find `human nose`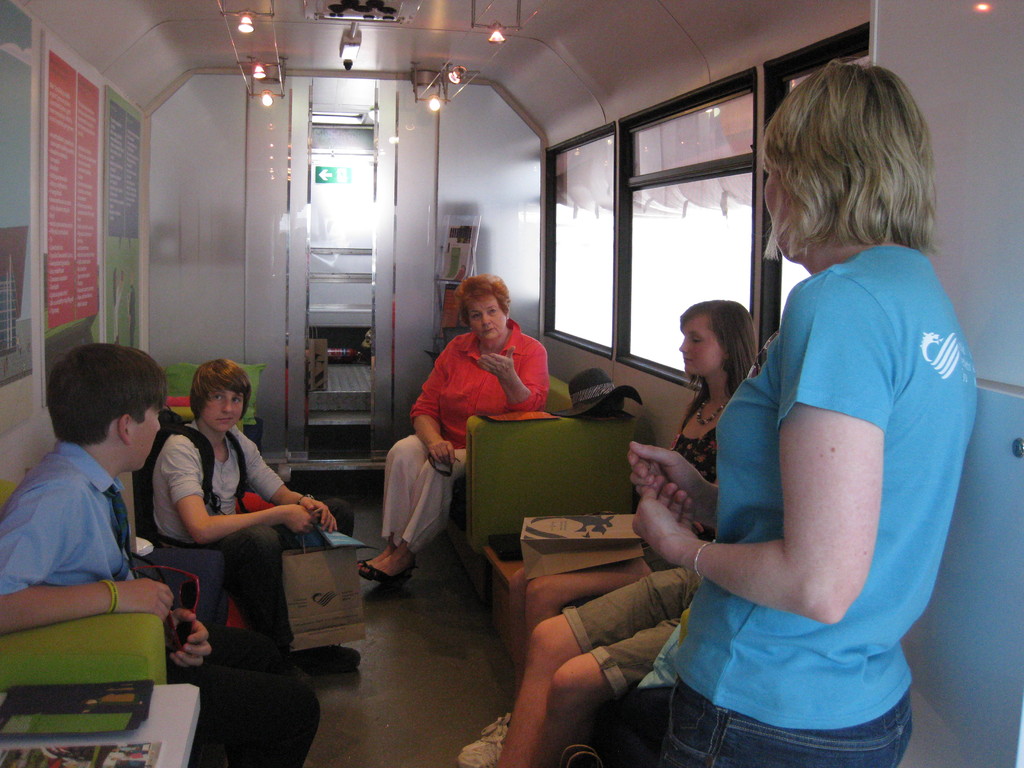
x1=154, y1=423, x2=161, y2=436
